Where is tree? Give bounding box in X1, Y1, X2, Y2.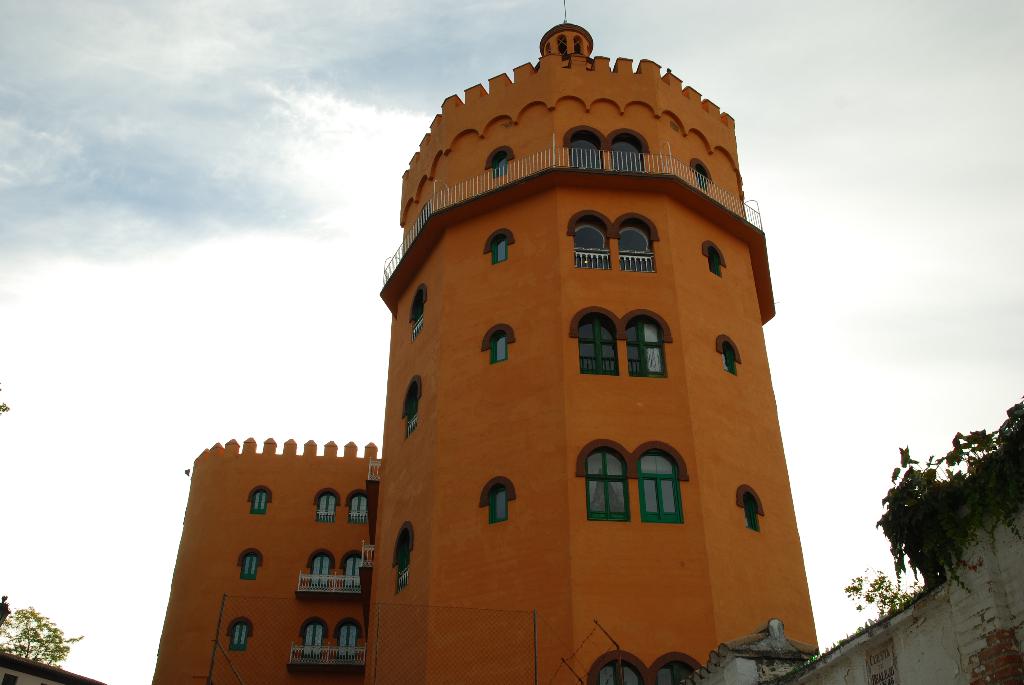
0, 610, 84, 671.
